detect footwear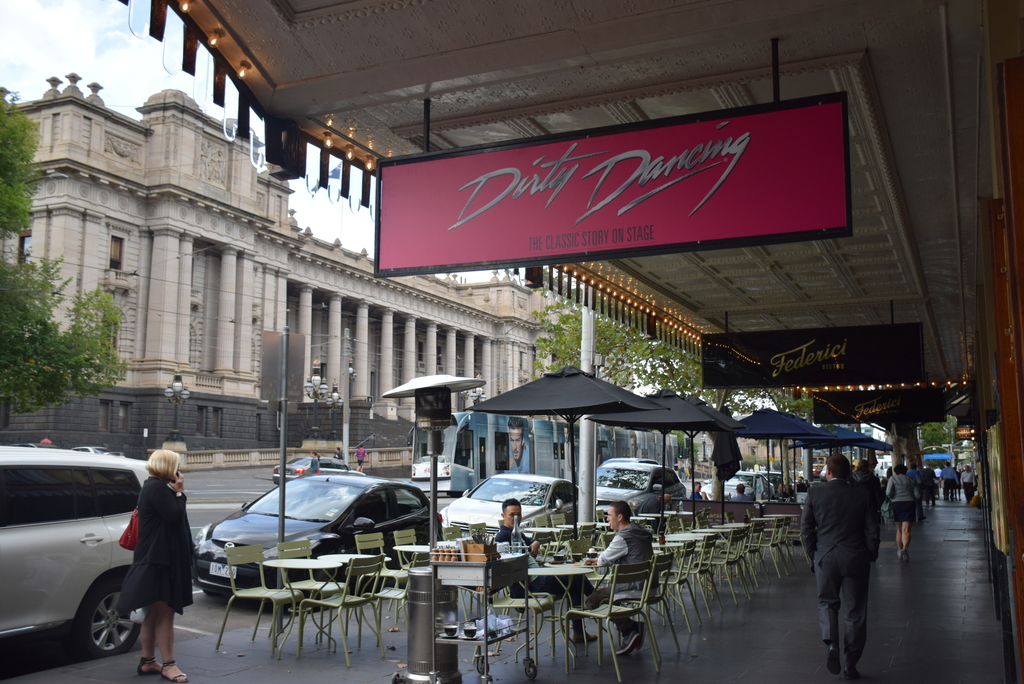
detection(615, 629, 646, 654)
